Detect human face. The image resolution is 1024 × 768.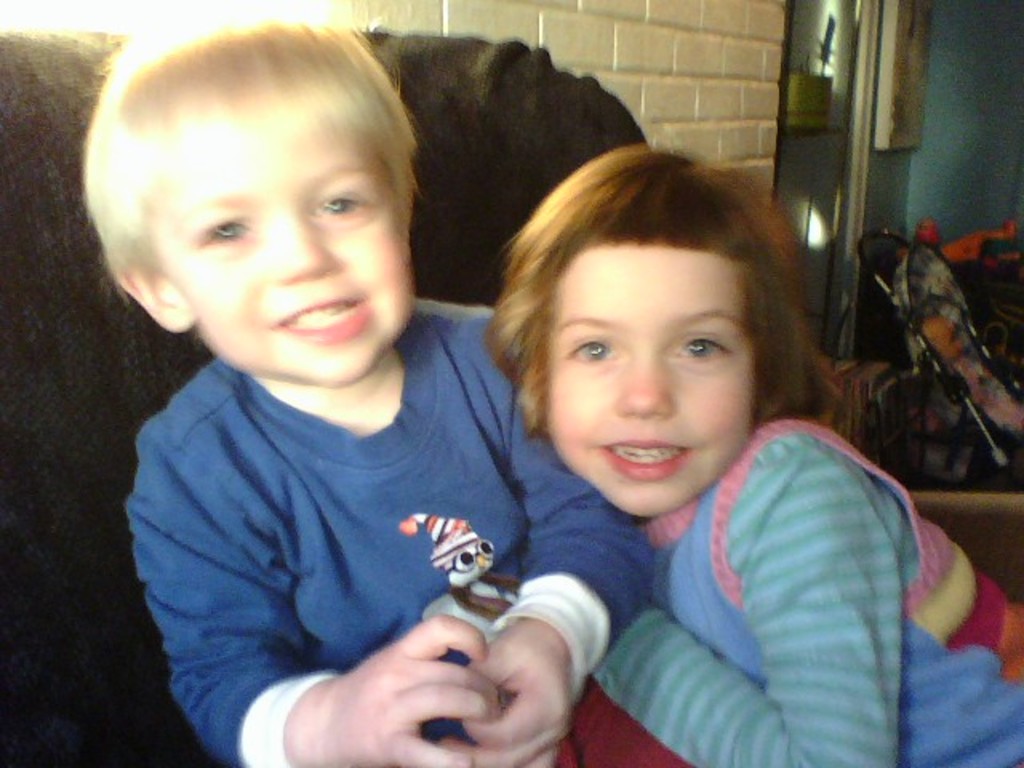
x1=160 y1=125 x2=416 y2=389.
